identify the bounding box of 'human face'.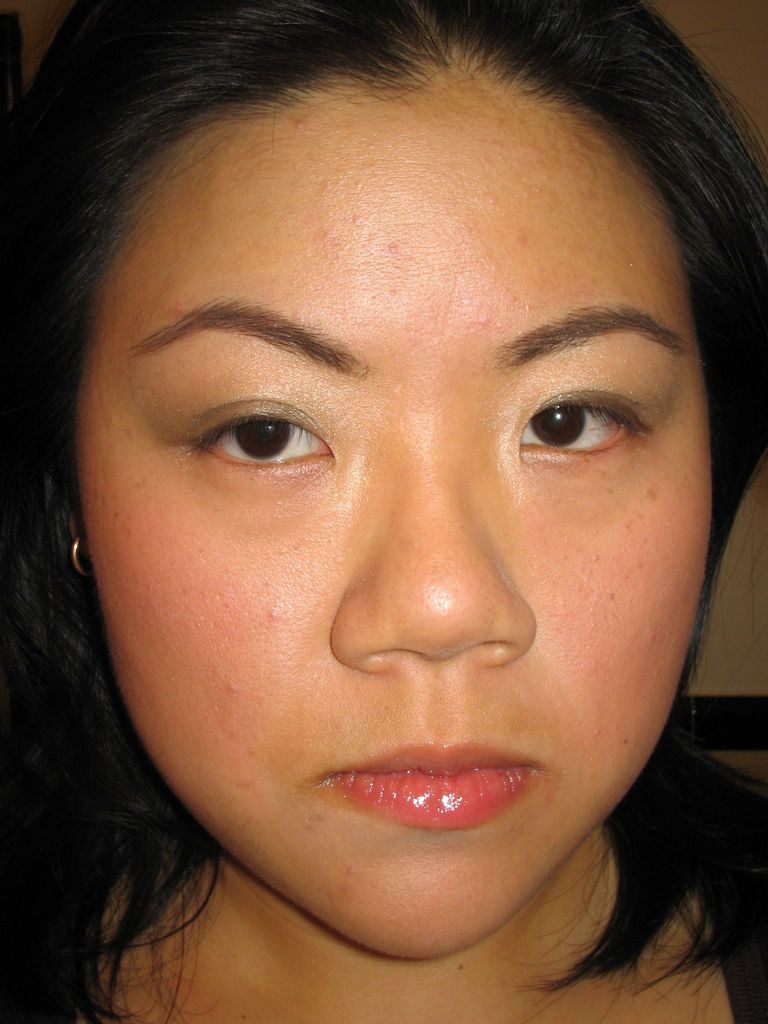
<bbox>76, 63, 711, 961</bbox>.
